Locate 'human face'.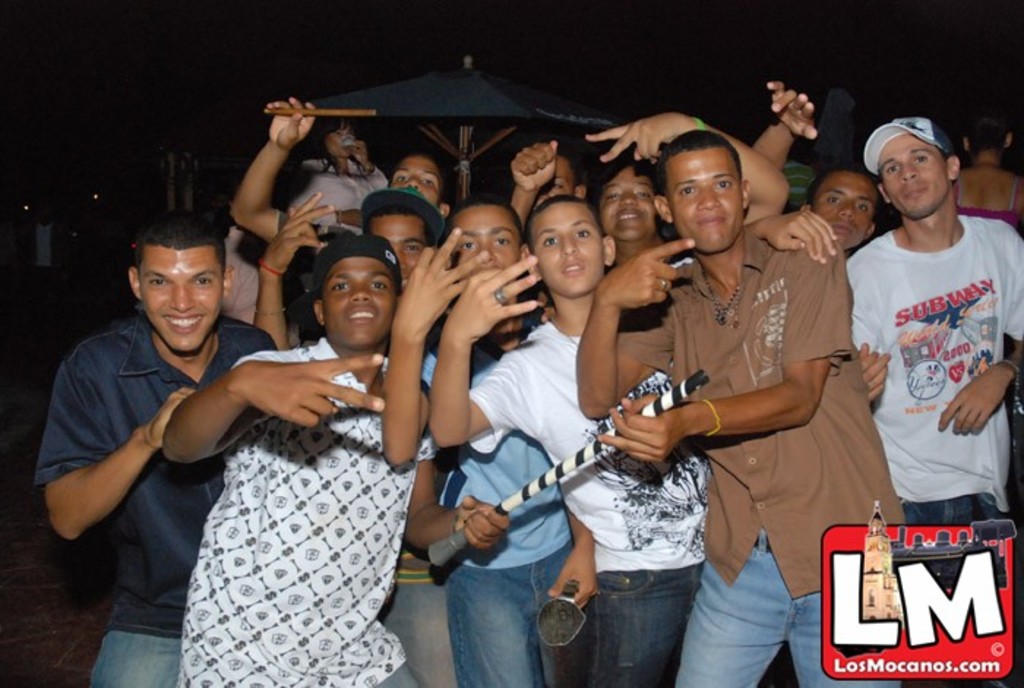
Bounding box: box=[370, 212, 427, 287].
